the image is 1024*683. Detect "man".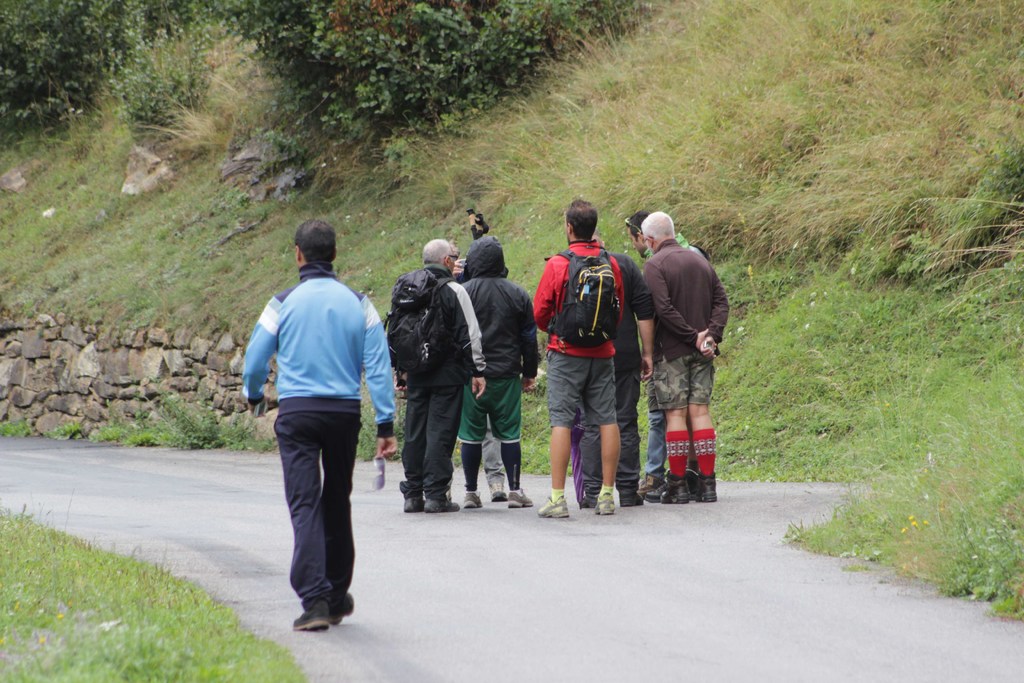
Detection: 240 223 399 632.
